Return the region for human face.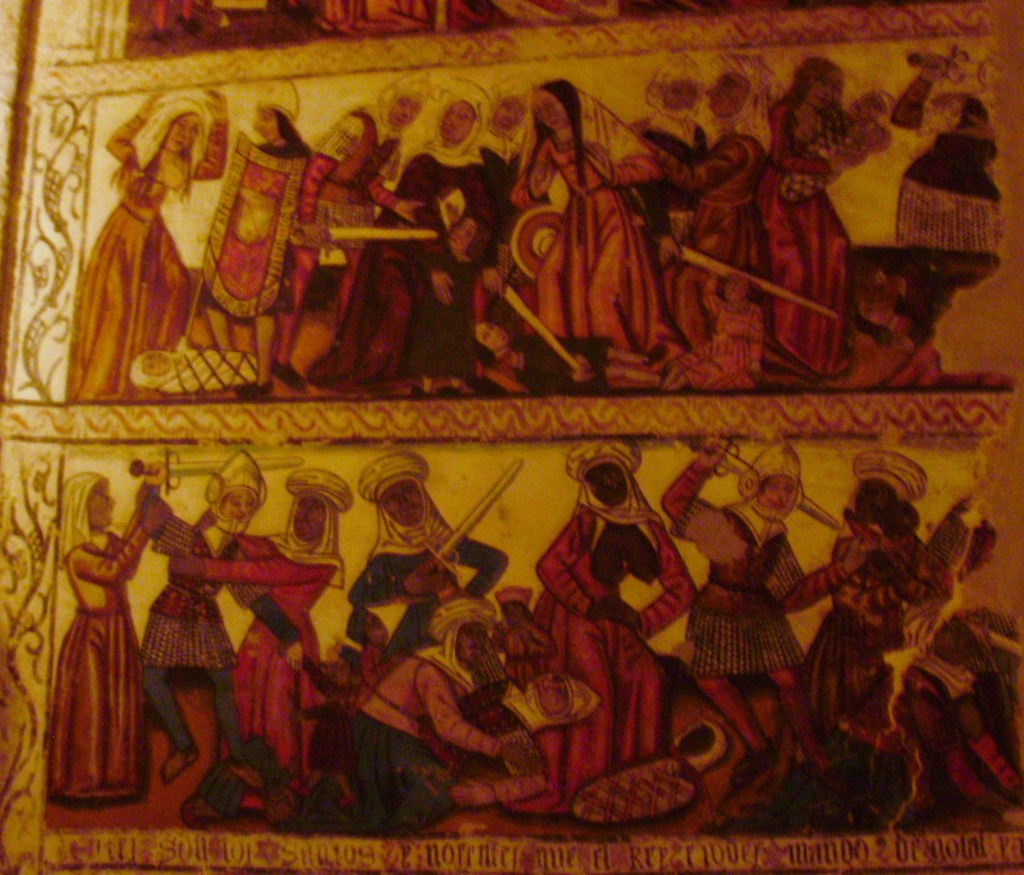
660,80,695,107.
